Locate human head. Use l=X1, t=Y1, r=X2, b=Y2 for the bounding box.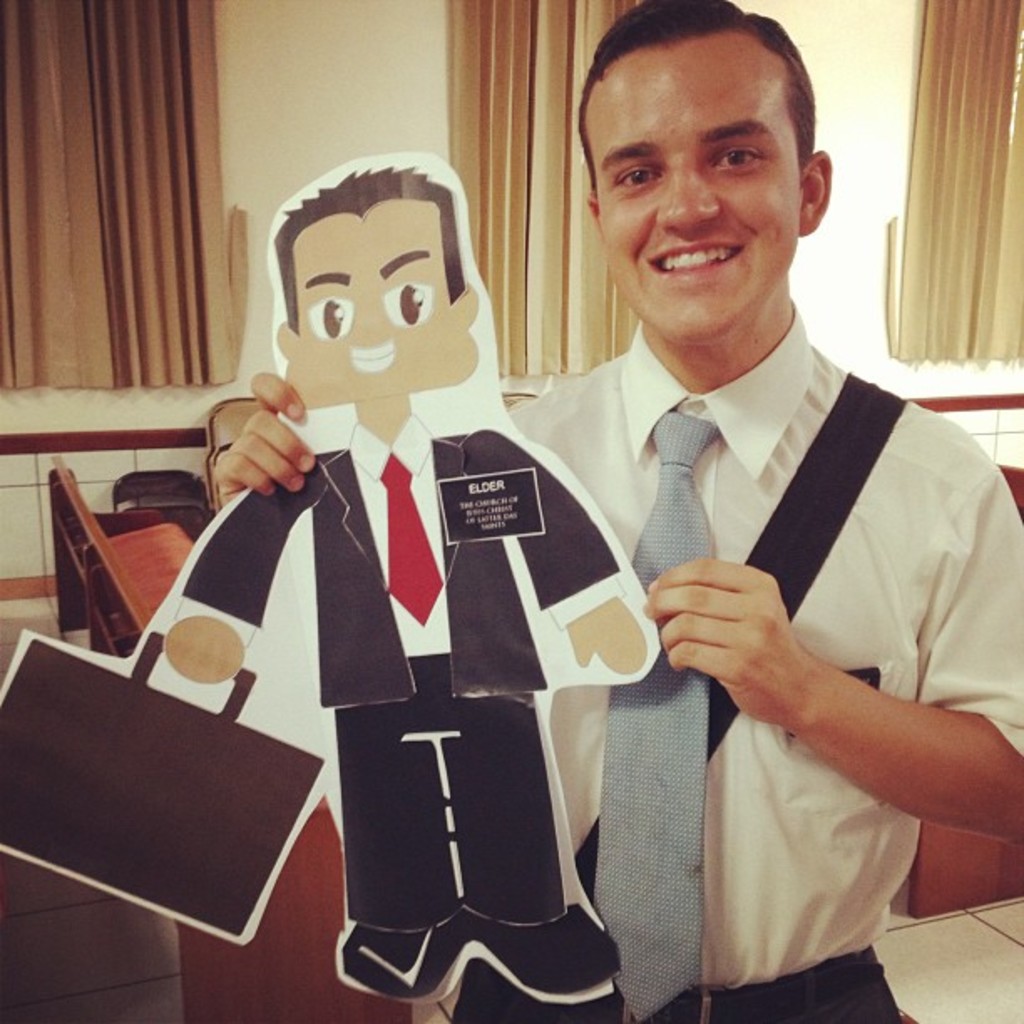
l=566, t=3, r=845, b=340.
